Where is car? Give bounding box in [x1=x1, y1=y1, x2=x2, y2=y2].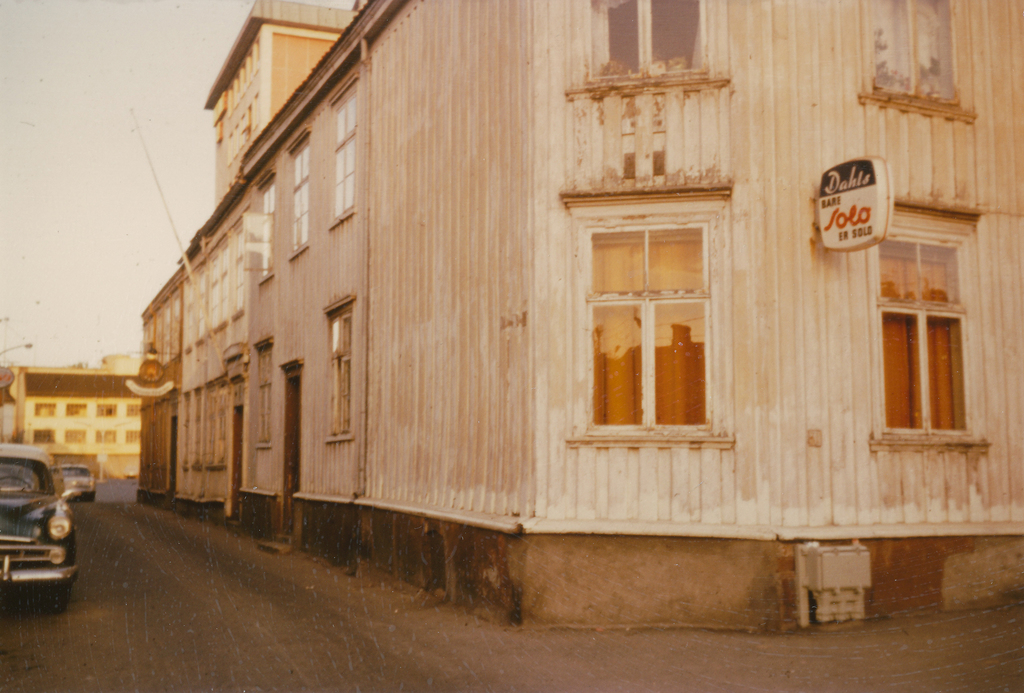
[x1=60, y1=465, x2=100, y2=503].
